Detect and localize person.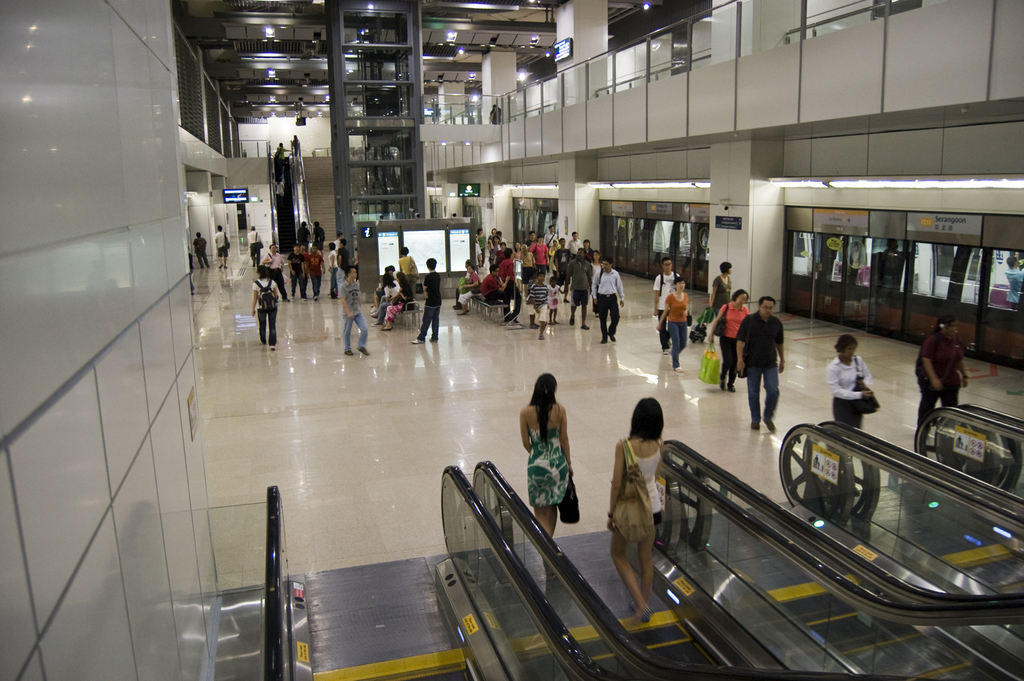
Localized at x1=712, y1=266, x2=735, y2=312.
